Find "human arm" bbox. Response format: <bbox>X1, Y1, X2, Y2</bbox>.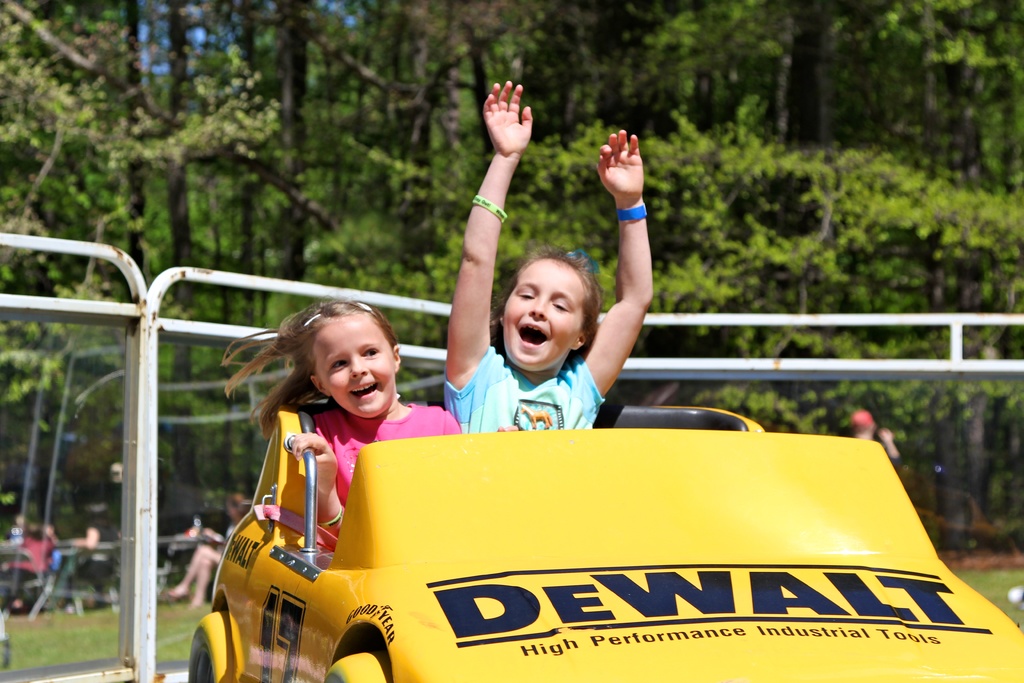
<bbox>289, 404, 374, 545</bbox>.
